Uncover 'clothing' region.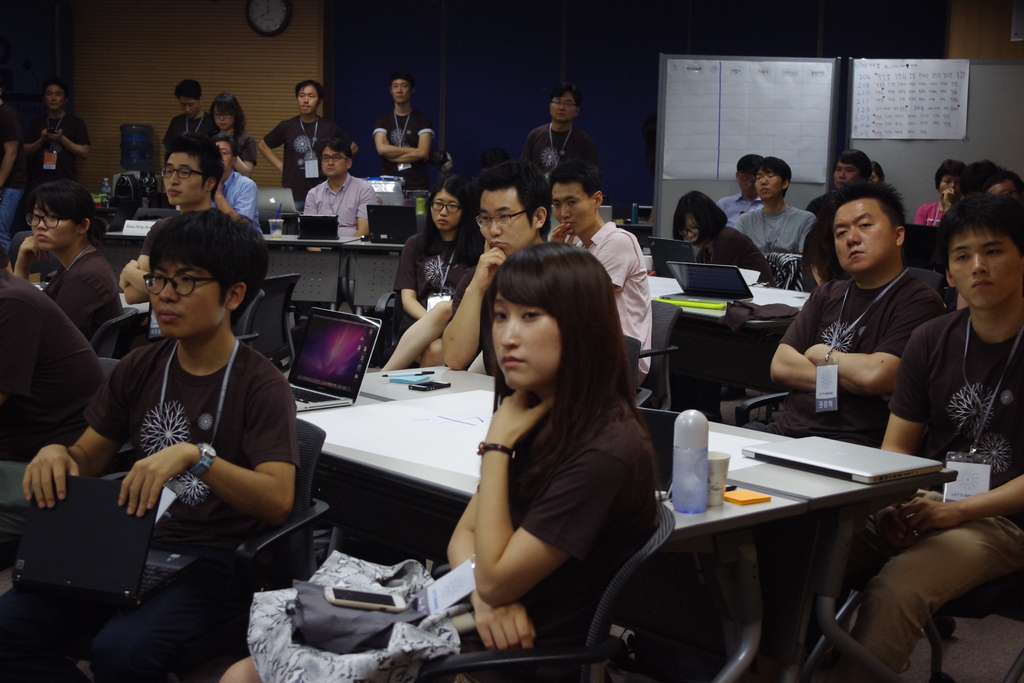
Uncovered: {"x1": 576, "y1": 222, "x2": 652, "y2": 384}.
